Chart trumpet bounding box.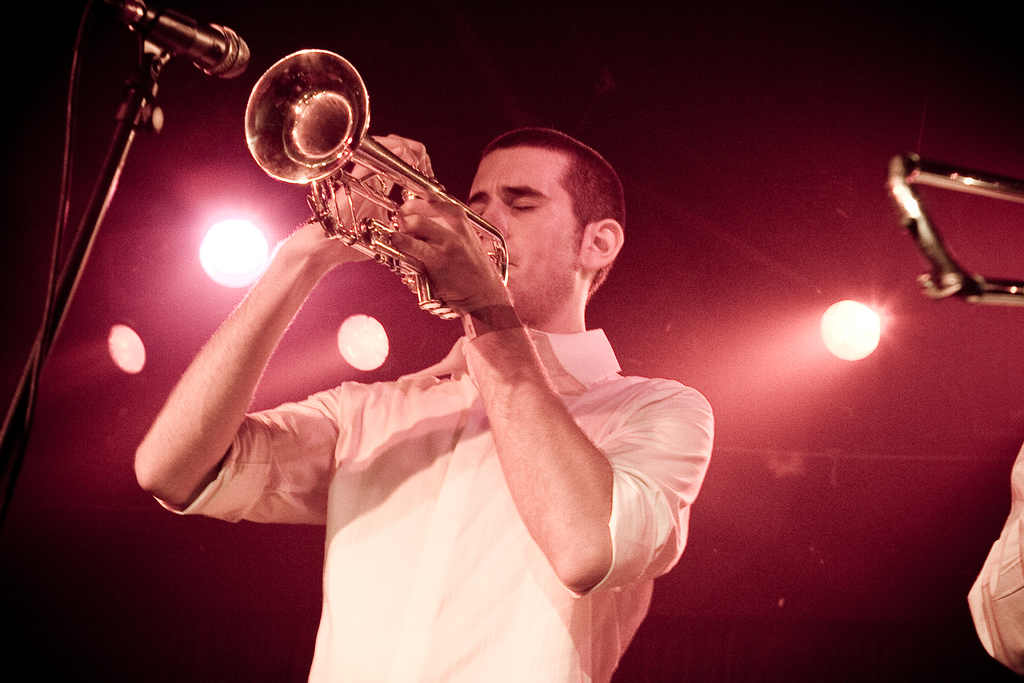
Charted: BBox(235, 54, 488, 274).
